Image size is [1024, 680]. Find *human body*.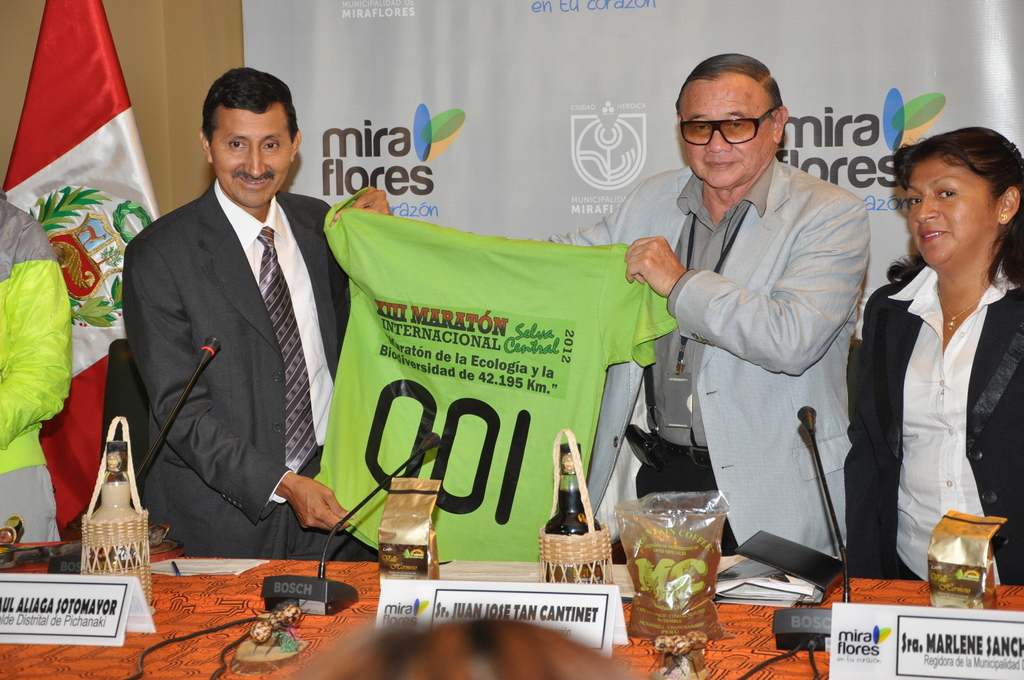
{"left": 119, "top": 63, "right": 396, "bottom": 560}.
